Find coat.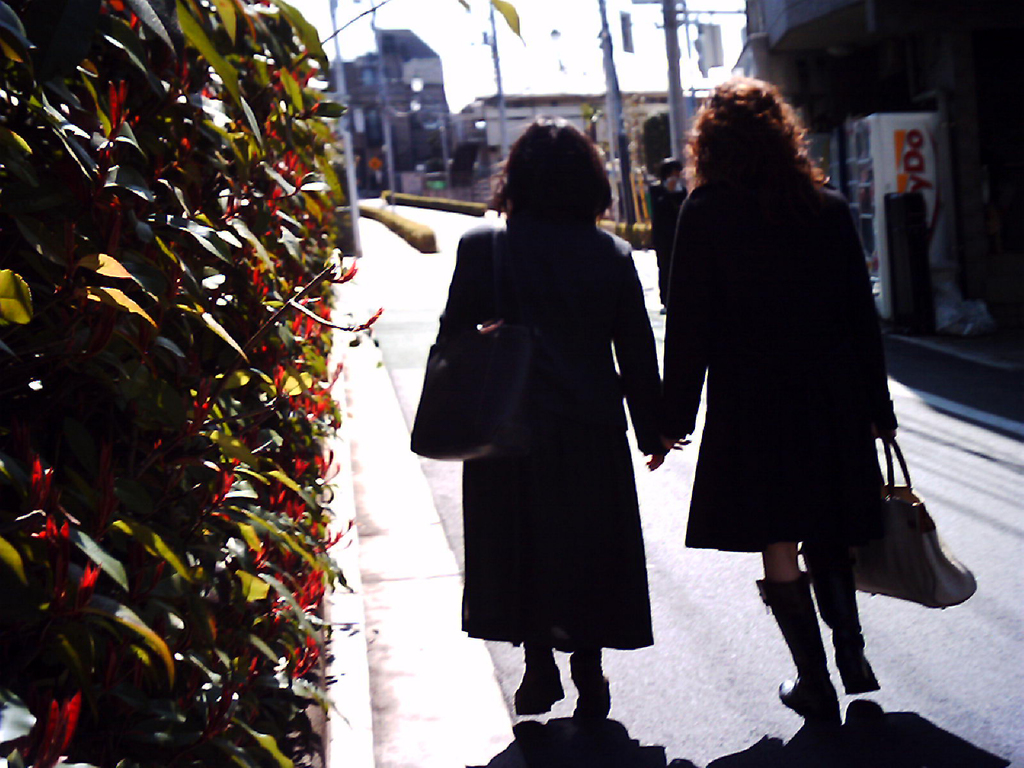
664, 117, 930, 596.
